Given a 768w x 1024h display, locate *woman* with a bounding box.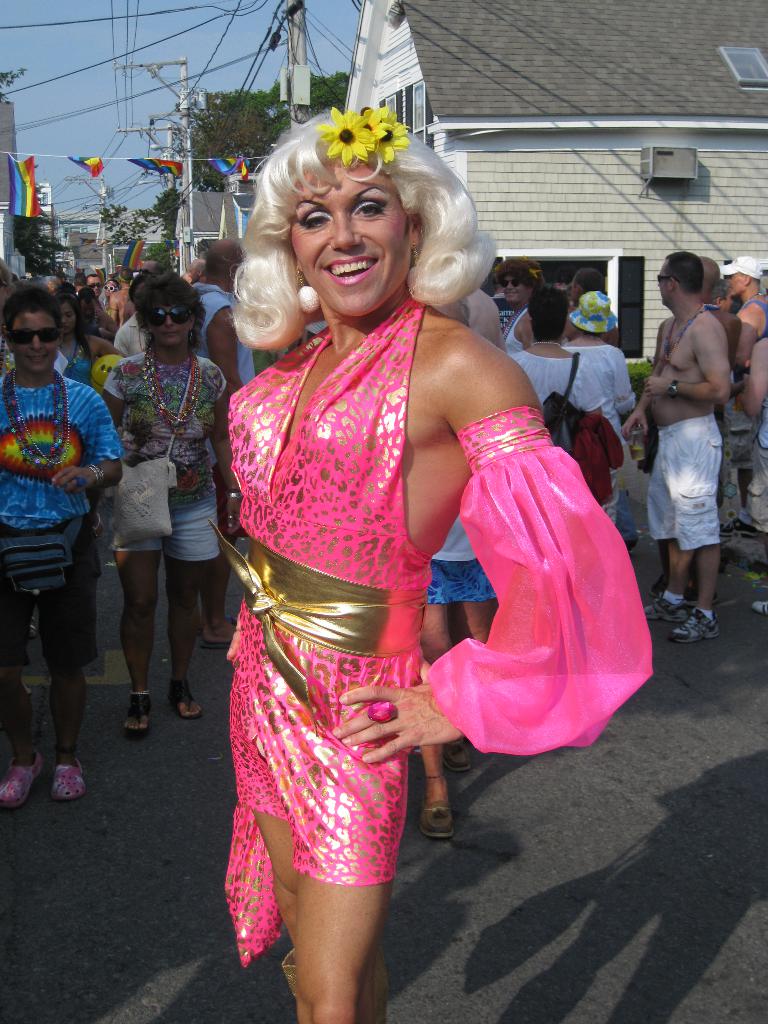
Located: 176:126:546:993.
